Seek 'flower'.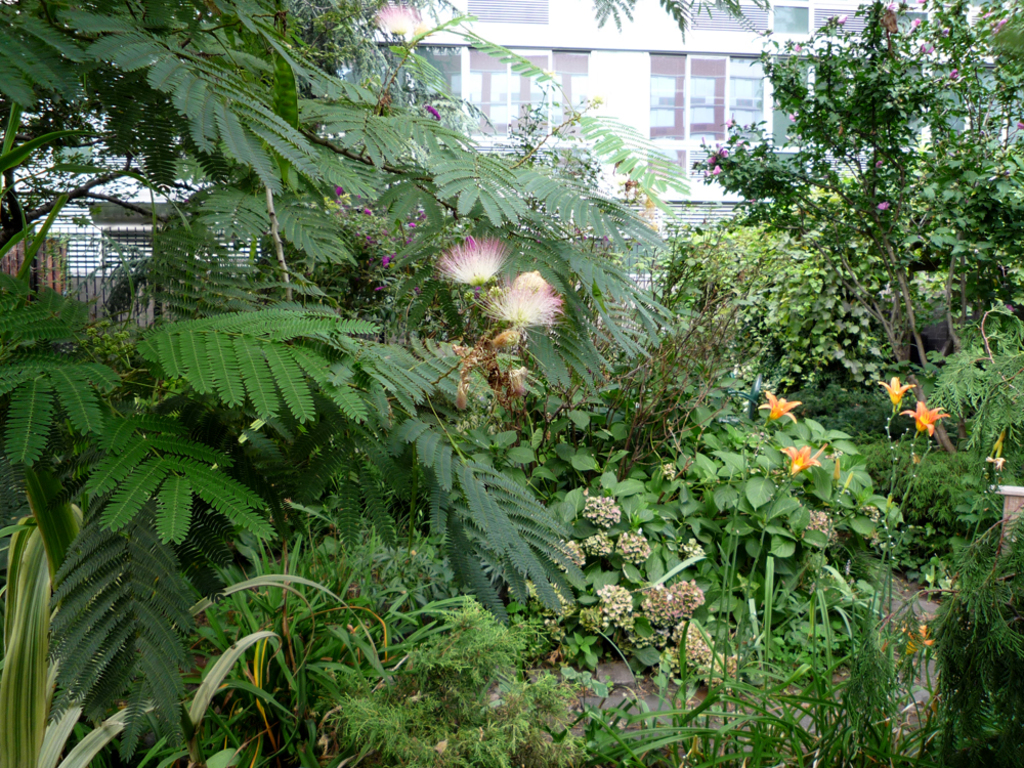
[left=430, top=229, right=513, bottom=284].
